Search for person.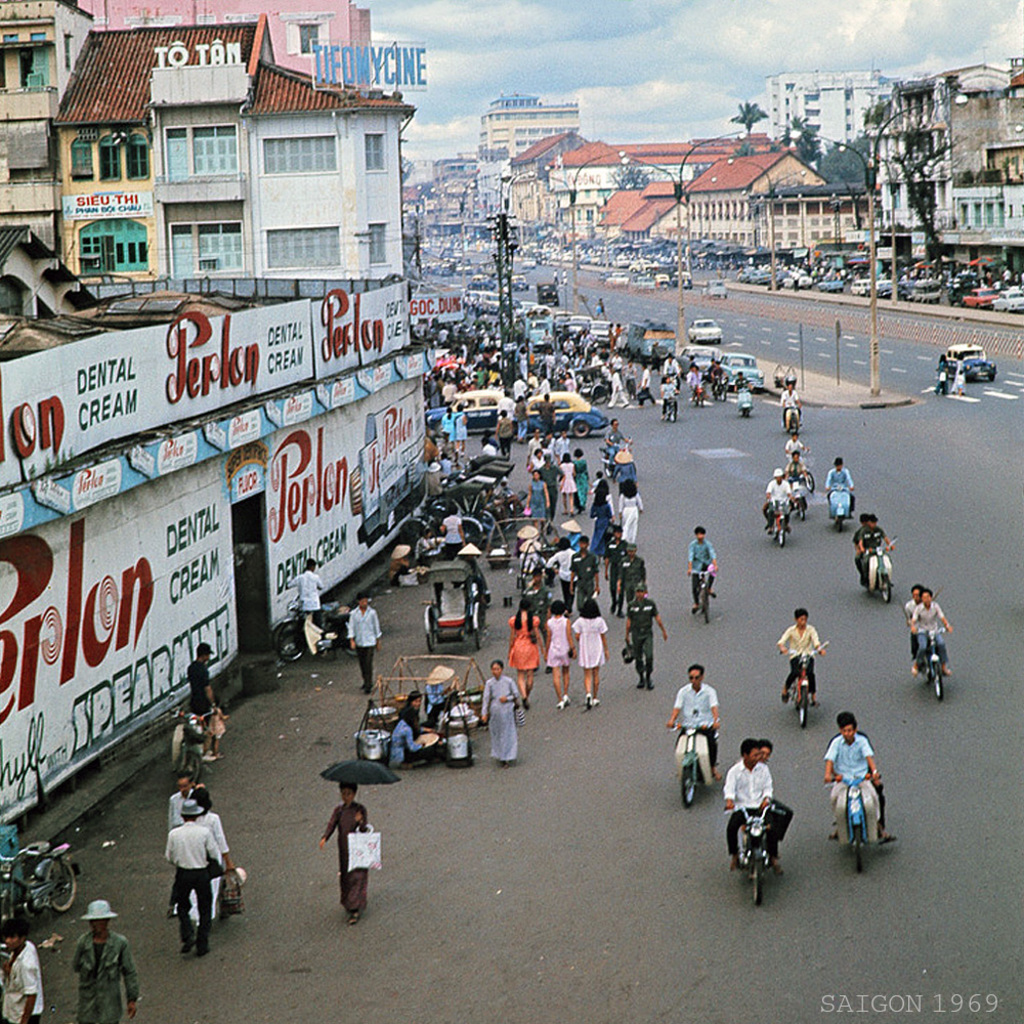
Found at <region>72, 902, 139, 1023</region>.
